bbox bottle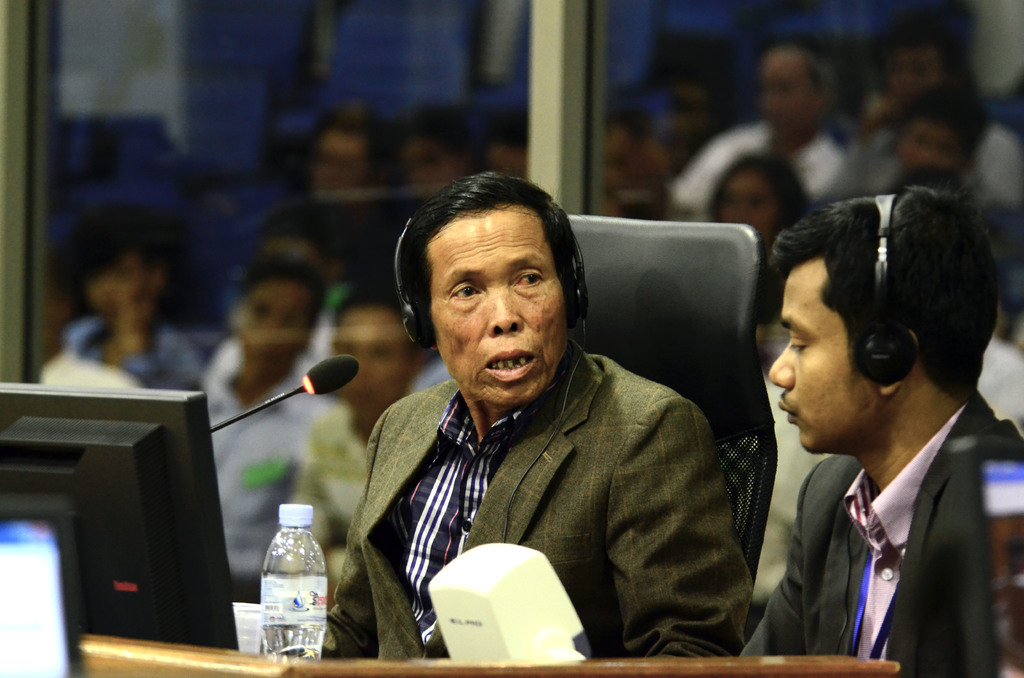
left=242, top=522, right=324, bottom=663
